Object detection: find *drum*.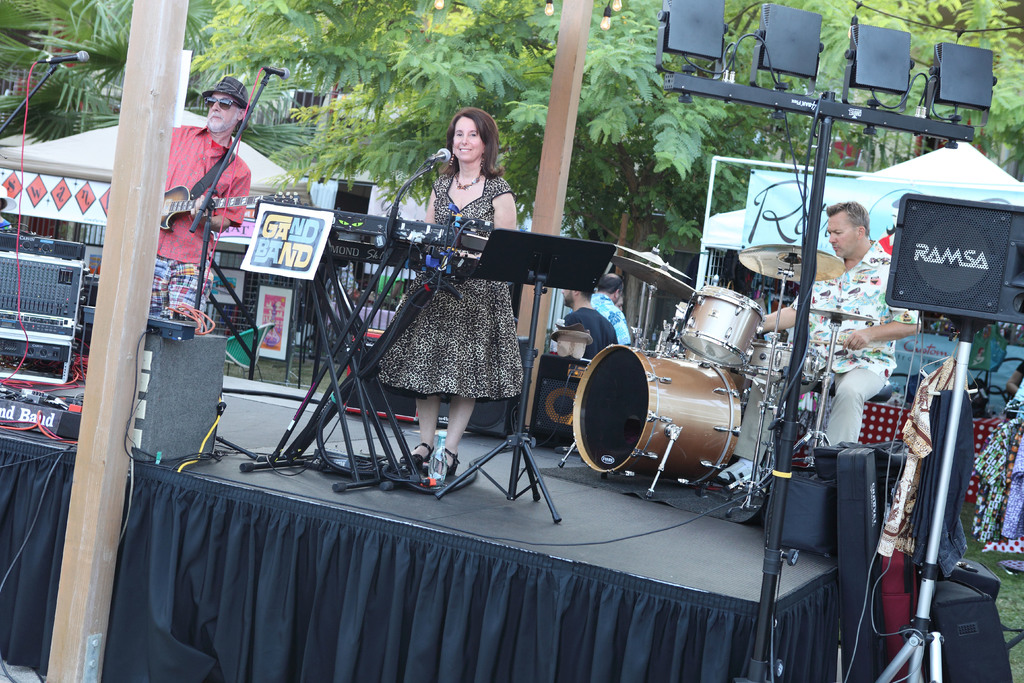
bbox=[678, 286, 764, 366].
